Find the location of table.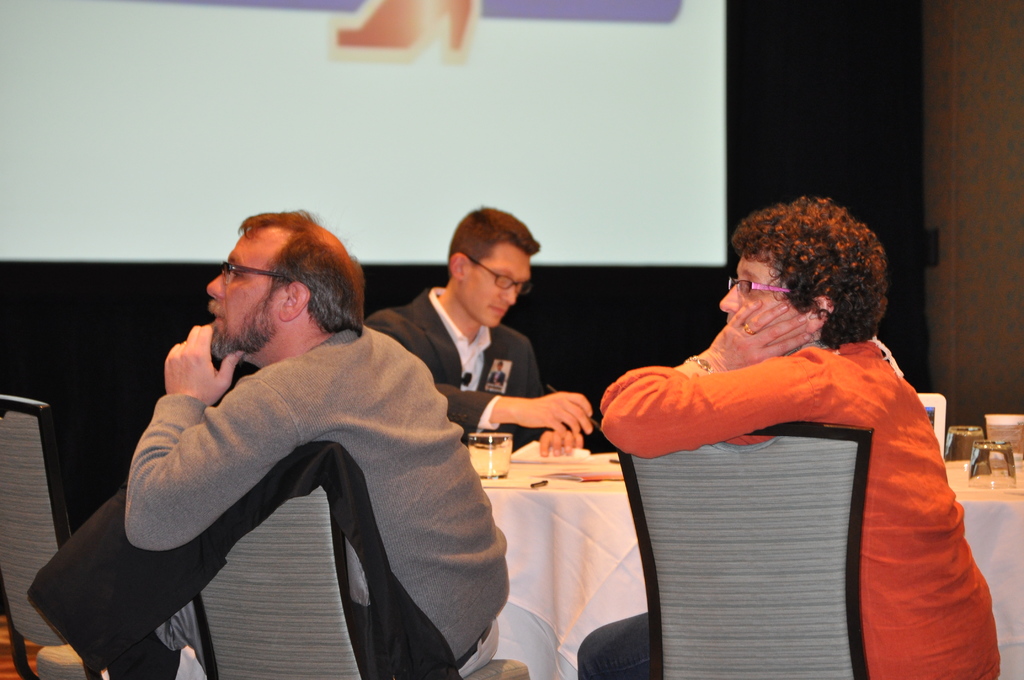
Location: rect(182, 449, 1023, 679).
